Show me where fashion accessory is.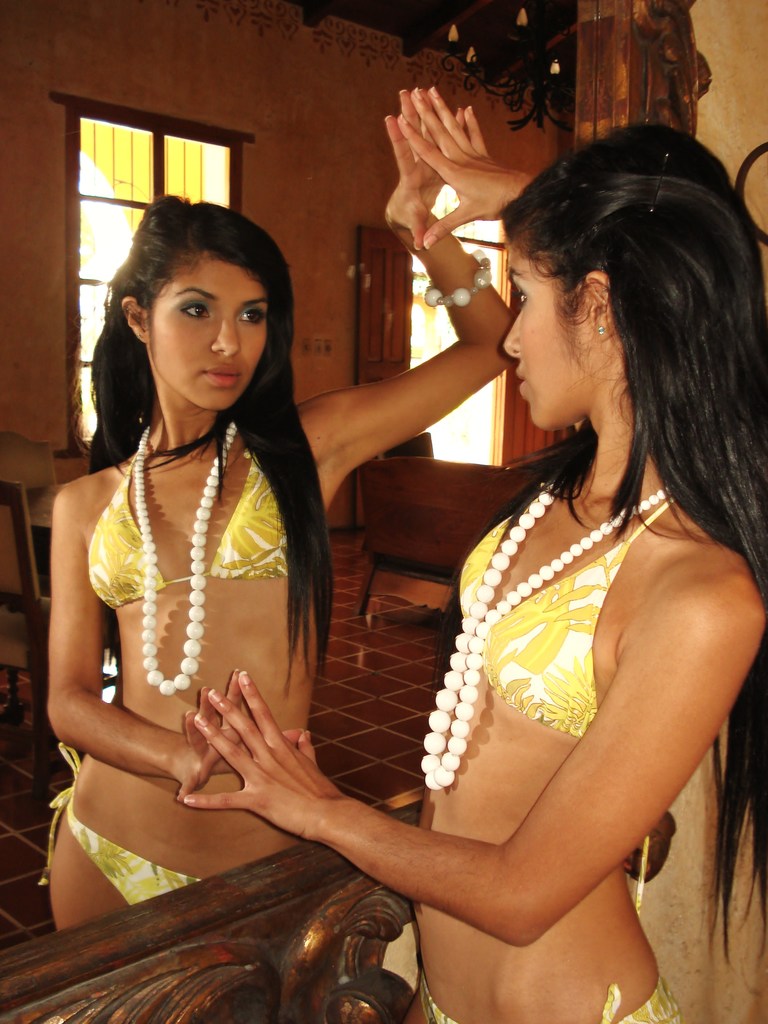
fashion accessory is at bbox=[129, 417, 238, 694].
